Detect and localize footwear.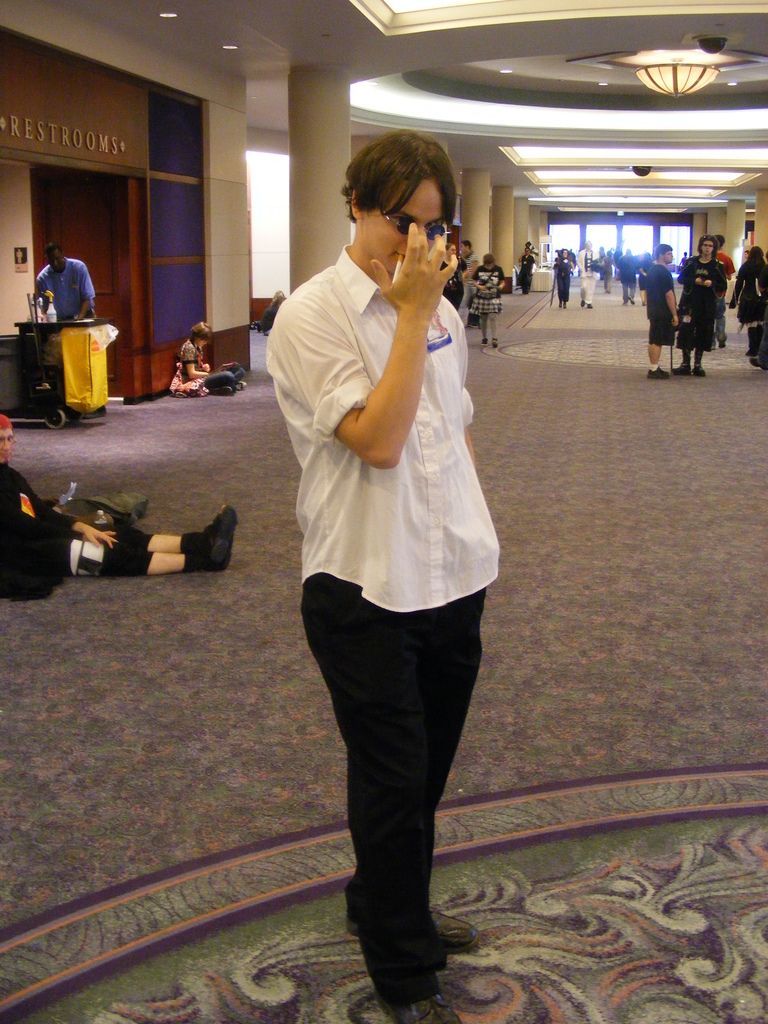
Localized at 650 362 669 380.
